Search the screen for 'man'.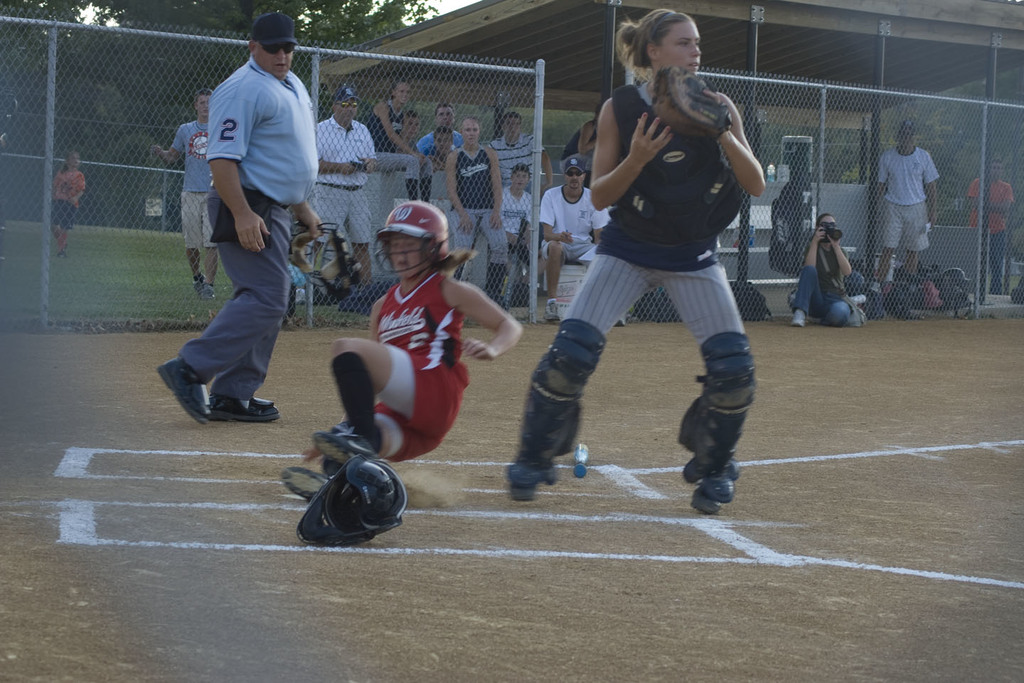
Found at x1=160 y1=11 x2=324 y2=428.
